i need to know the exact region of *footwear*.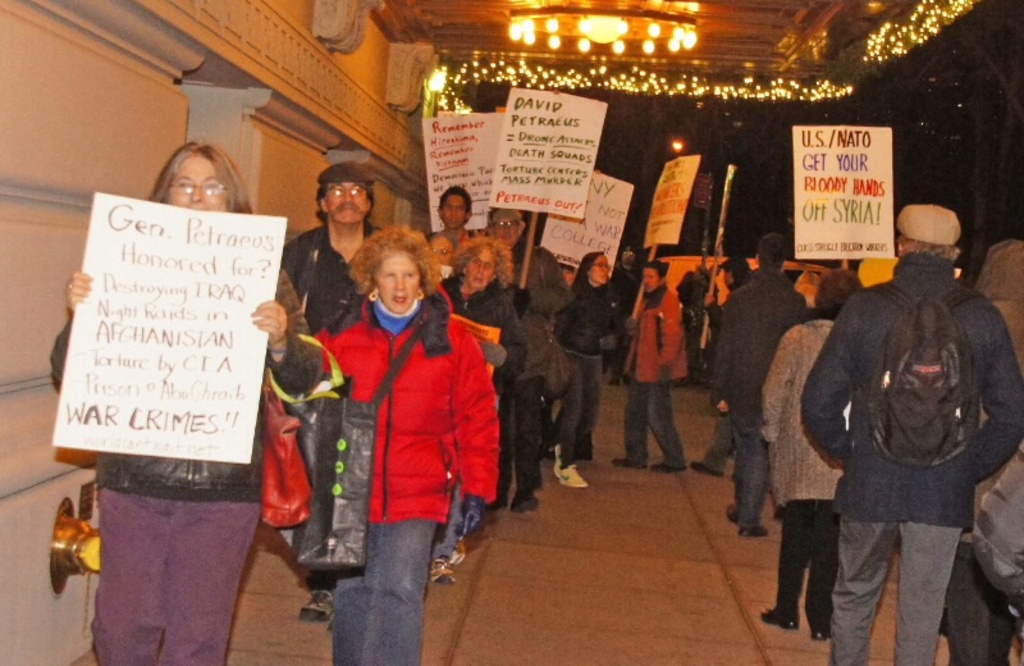
Region: crop(553, 460, 586, 488).
